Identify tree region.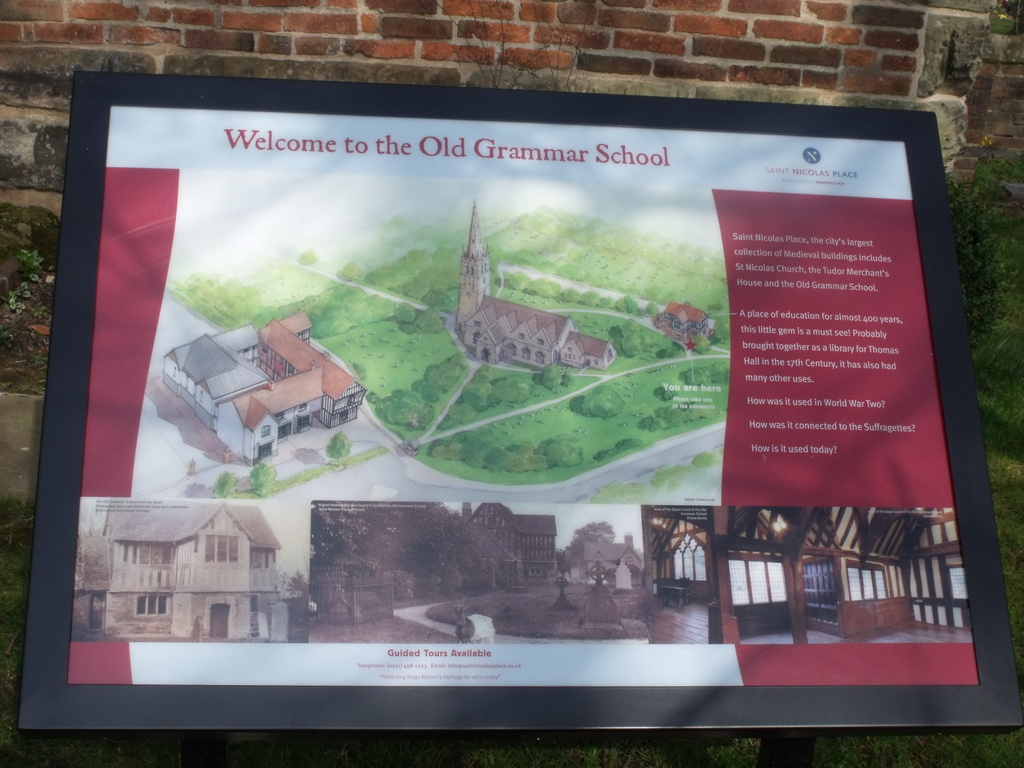
Region: x1=328 y1=426 x2=354 y2=467.
